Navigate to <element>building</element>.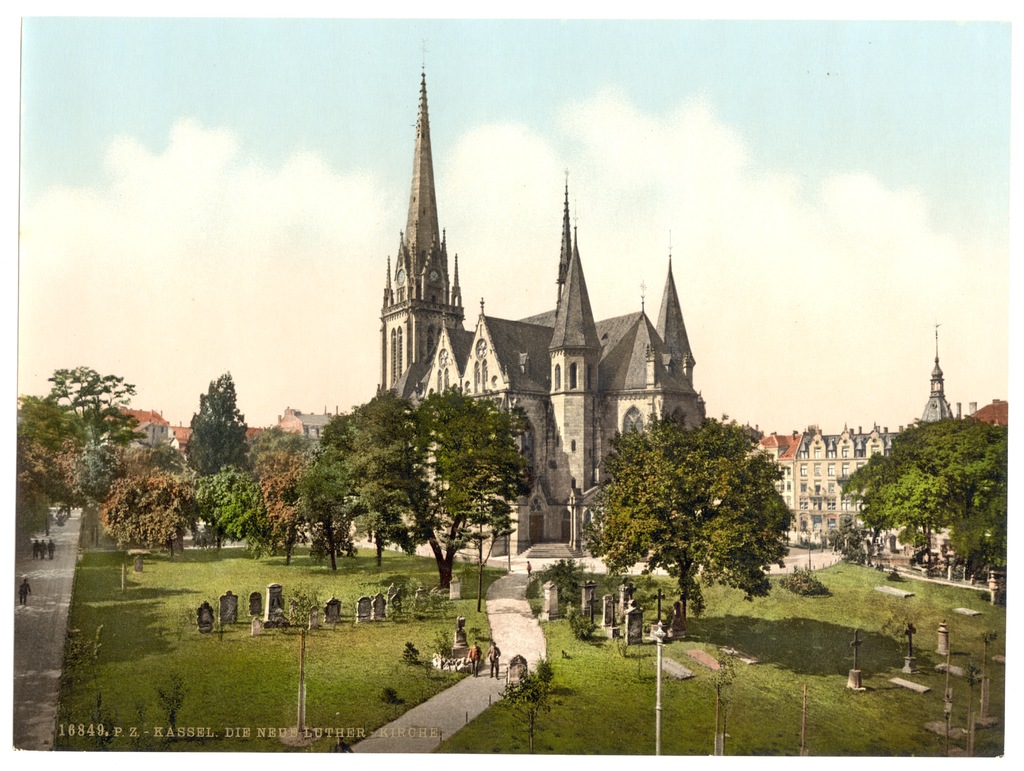
Navigation target: (758,434,801,512).
